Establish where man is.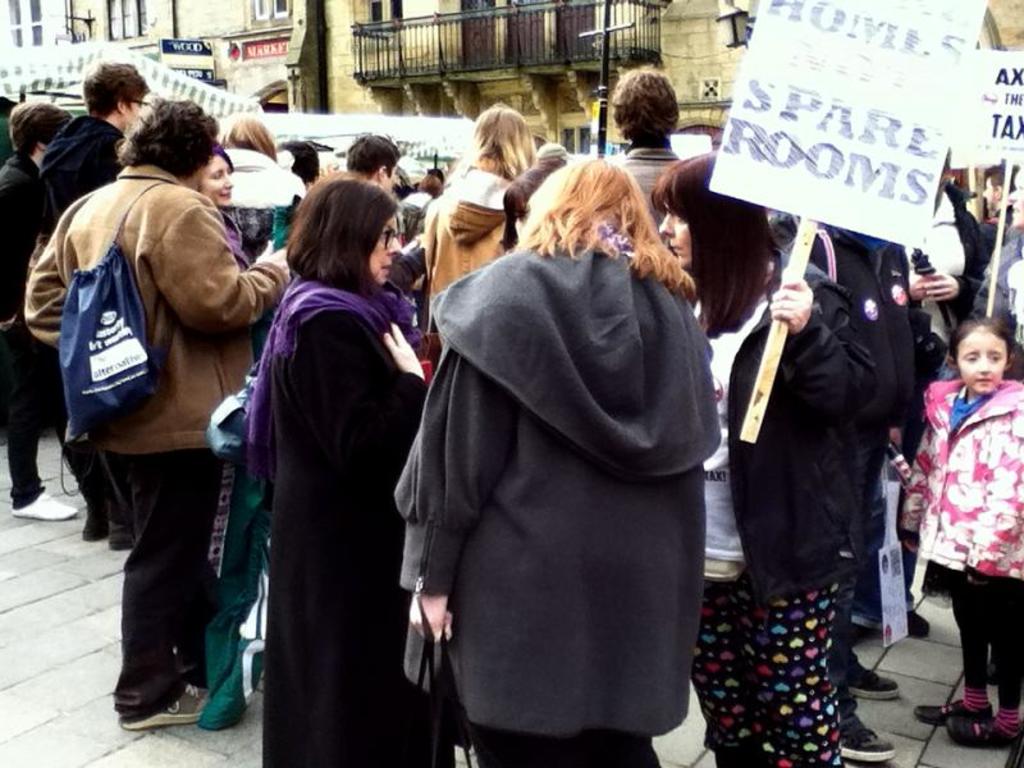
Established at (x1=349, y1=134, x2=412, y2=207).
